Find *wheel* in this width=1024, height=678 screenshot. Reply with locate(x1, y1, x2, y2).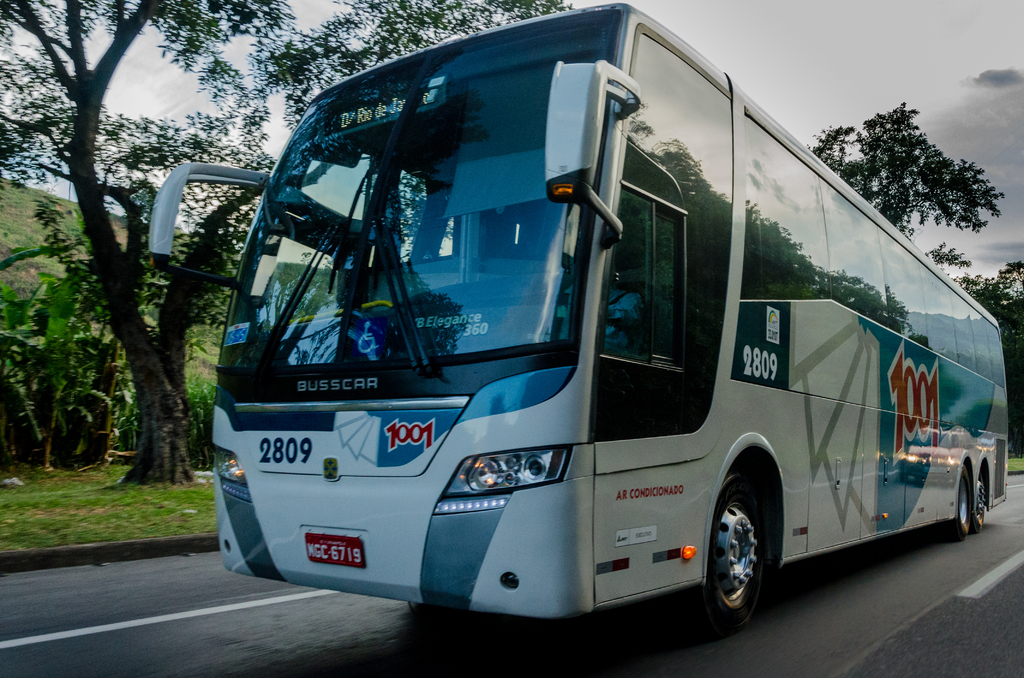
locate(692, 476, 772, 629).
